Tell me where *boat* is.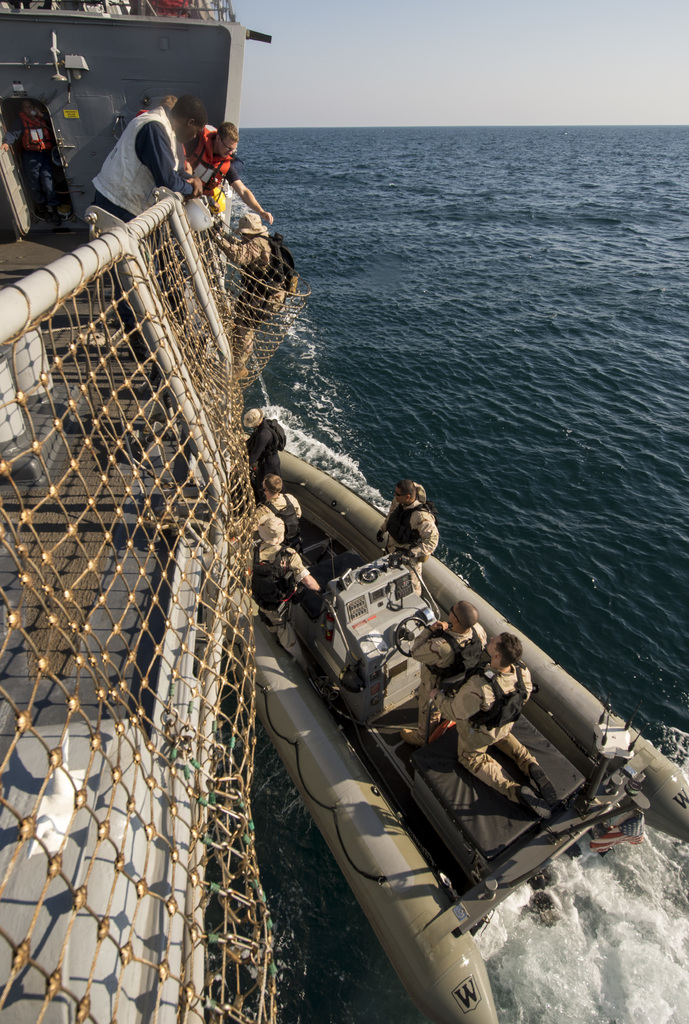
*boat* is at BBox(233, 435, 688, 1023).
